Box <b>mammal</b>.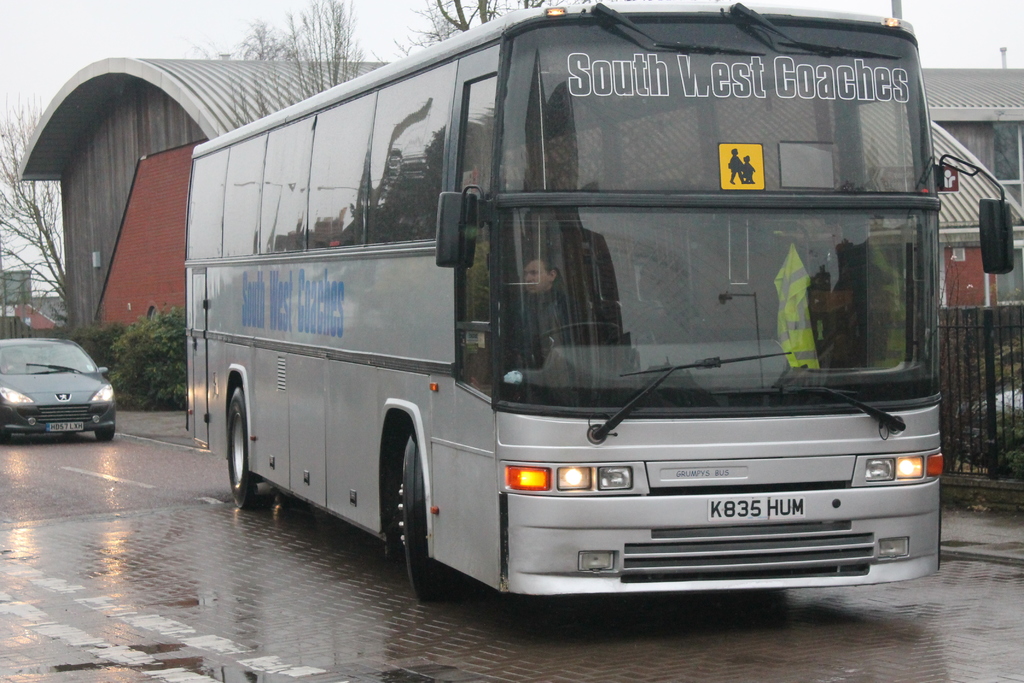
{"left": 746, "top": 155, "right": 753, "bottom": 181}.
